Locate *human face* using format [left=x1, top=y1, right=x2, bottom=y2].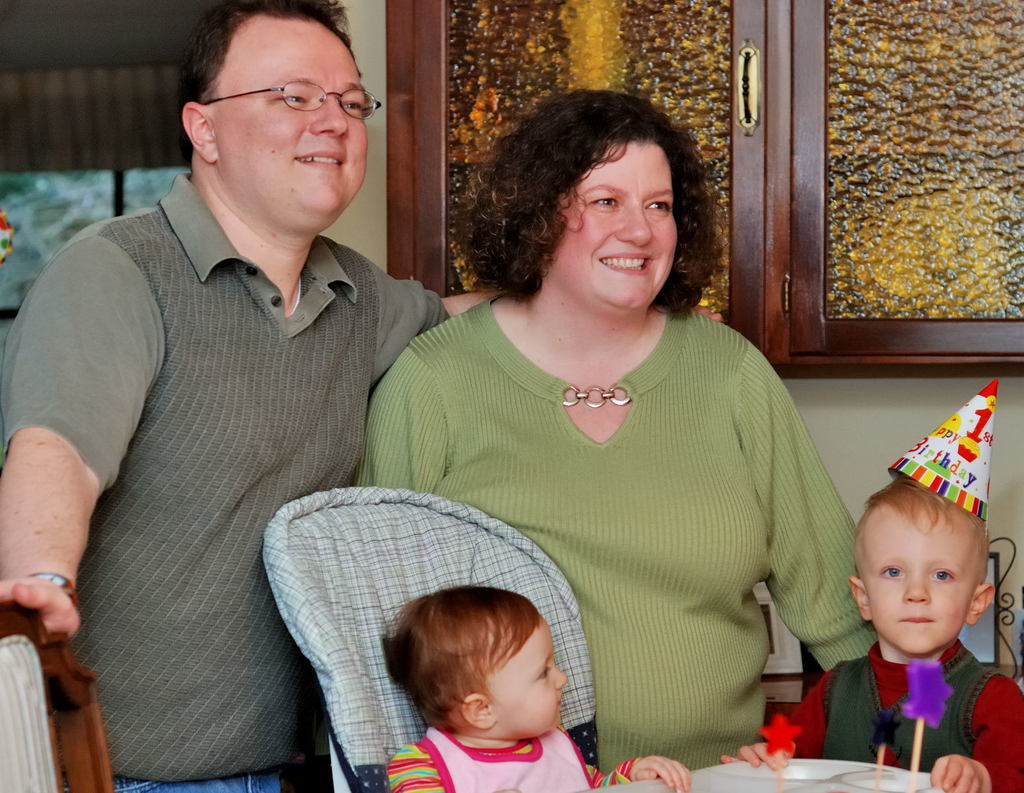
[left=213, top=20, right=377, bottom=238].
